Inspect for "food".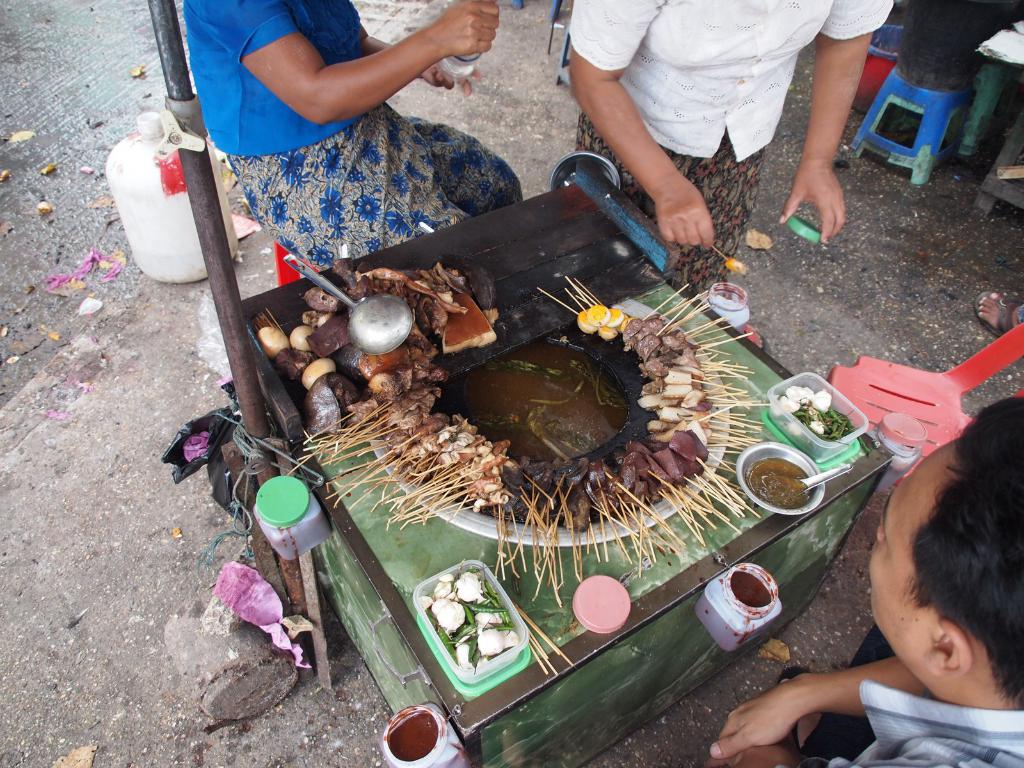
Inspection: [726, 258, 747, 273].
